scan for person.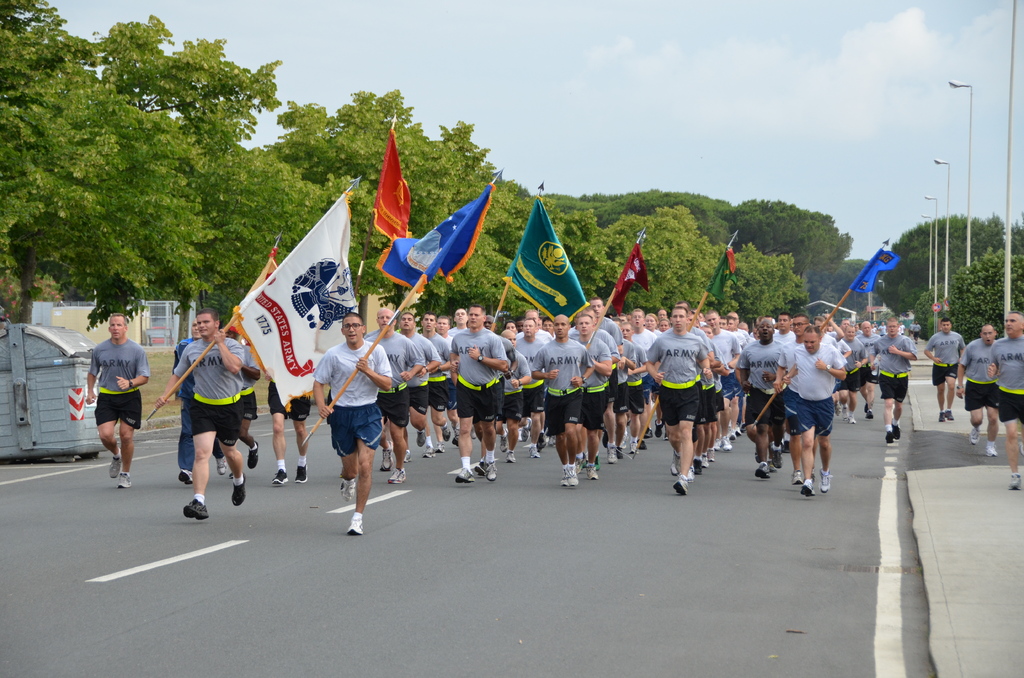
Scan result: x1=927 y1=319 x2=966 y2=416.
